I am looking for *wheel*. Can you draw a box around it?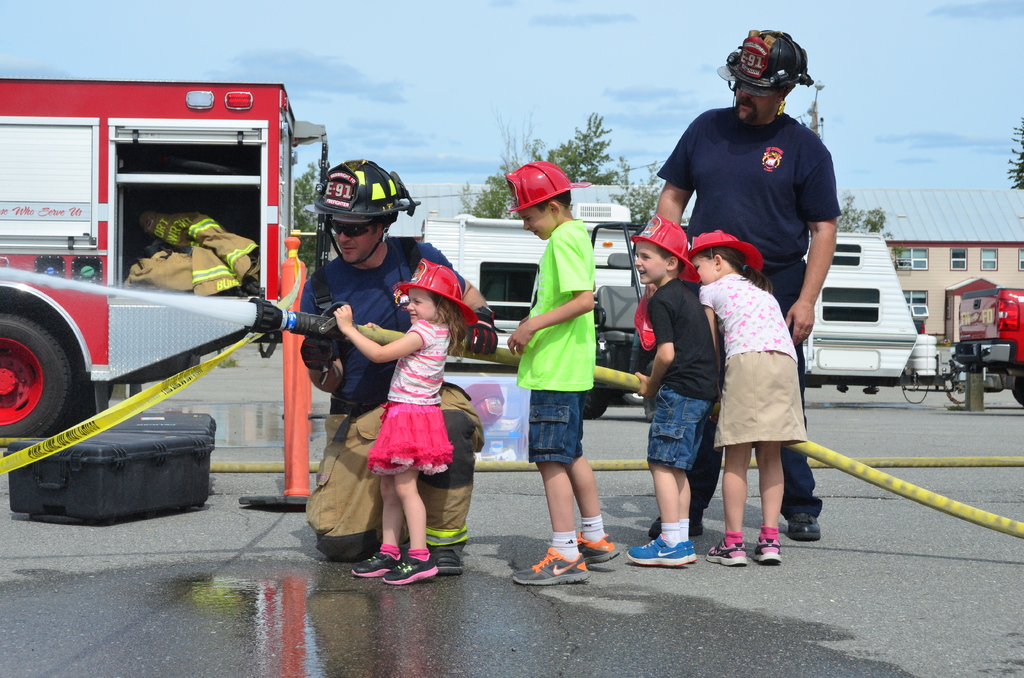
Sure, the bounding box is select_region(0, 302, 79, 449).
